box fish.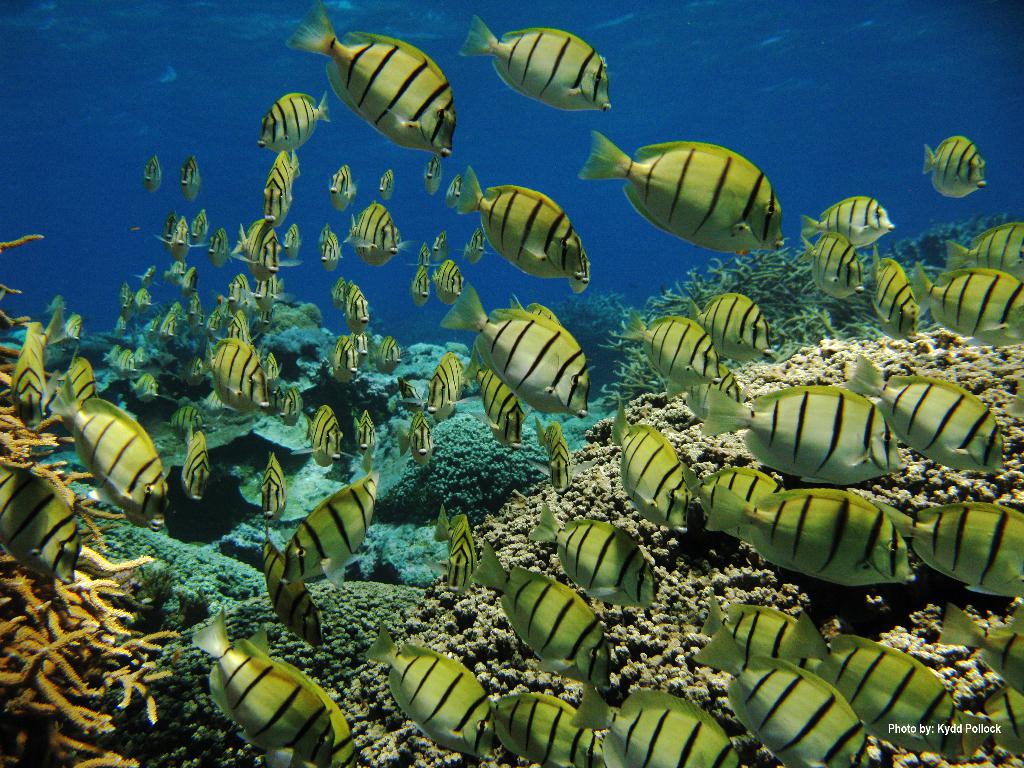
rect(253, 86, 337, 150).
